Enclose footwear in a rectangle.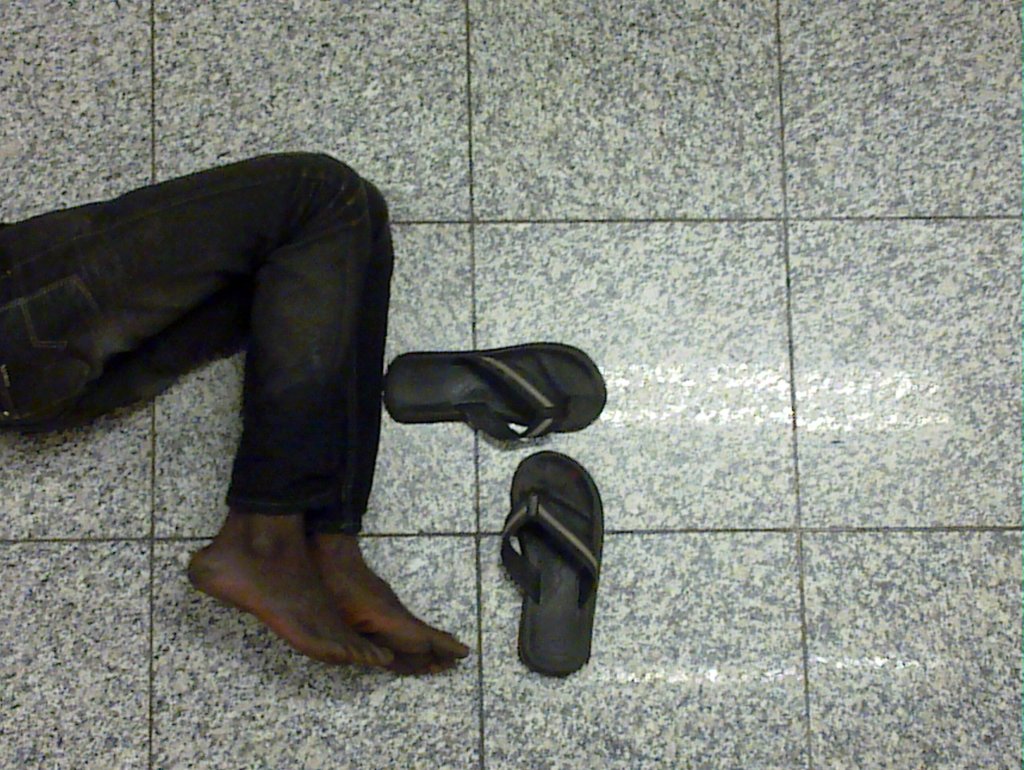
select_region(479, 445, 597, 701).
